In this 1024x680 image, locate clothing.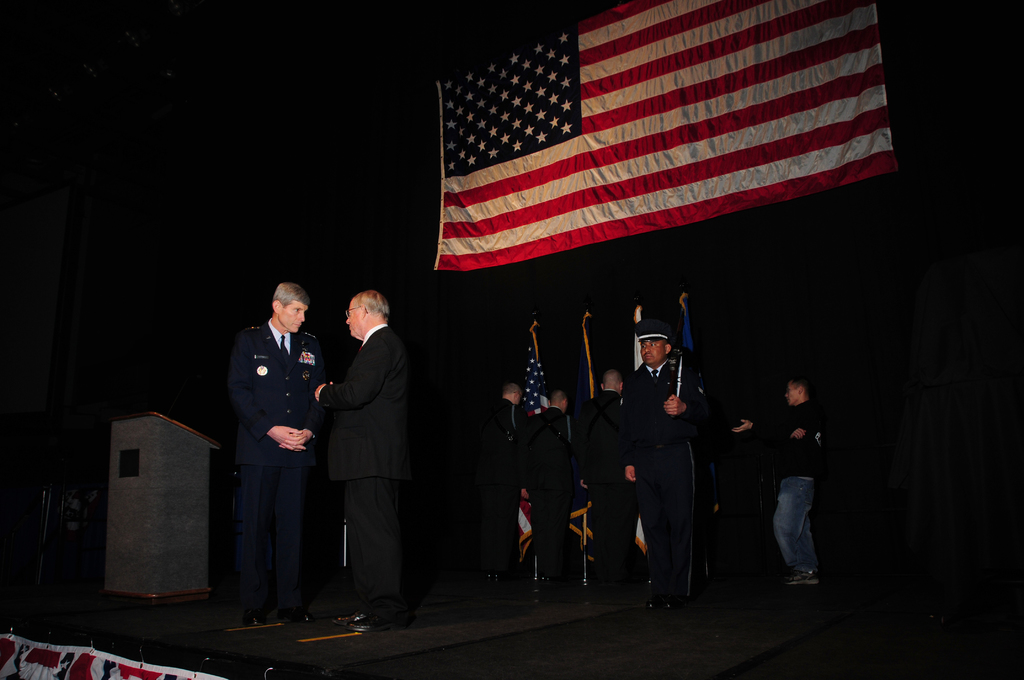
Bounding box: x1=479 y1=401 x2=519 y2=588.
